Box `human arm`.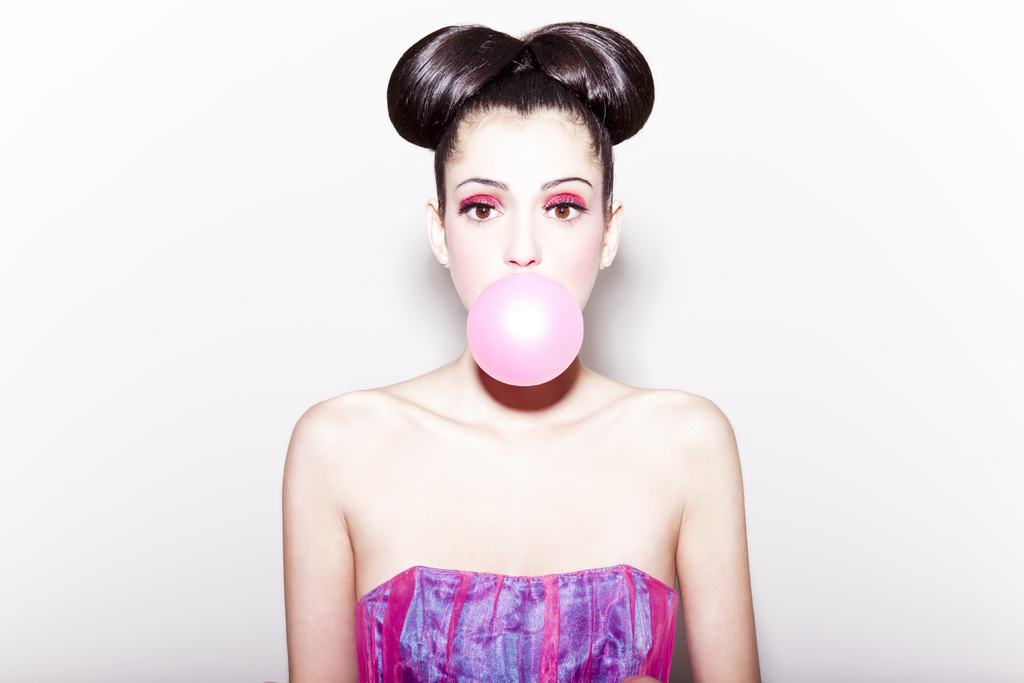
[x1=284, y1=371, x2=374, y2=682].
